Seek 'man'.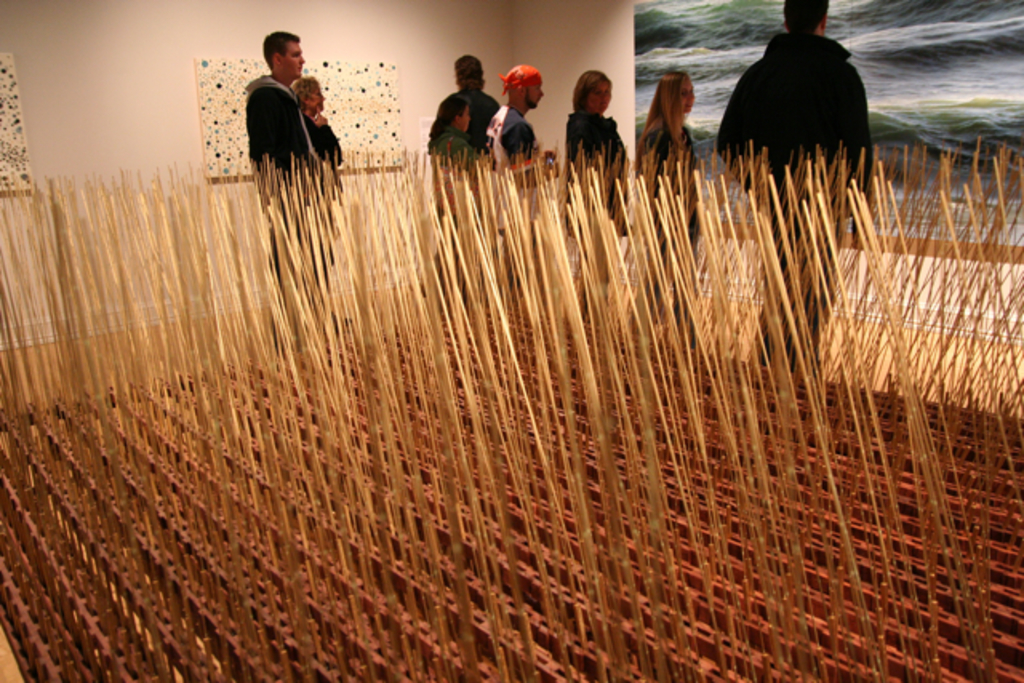
box=[227, 58, 331, 163].
